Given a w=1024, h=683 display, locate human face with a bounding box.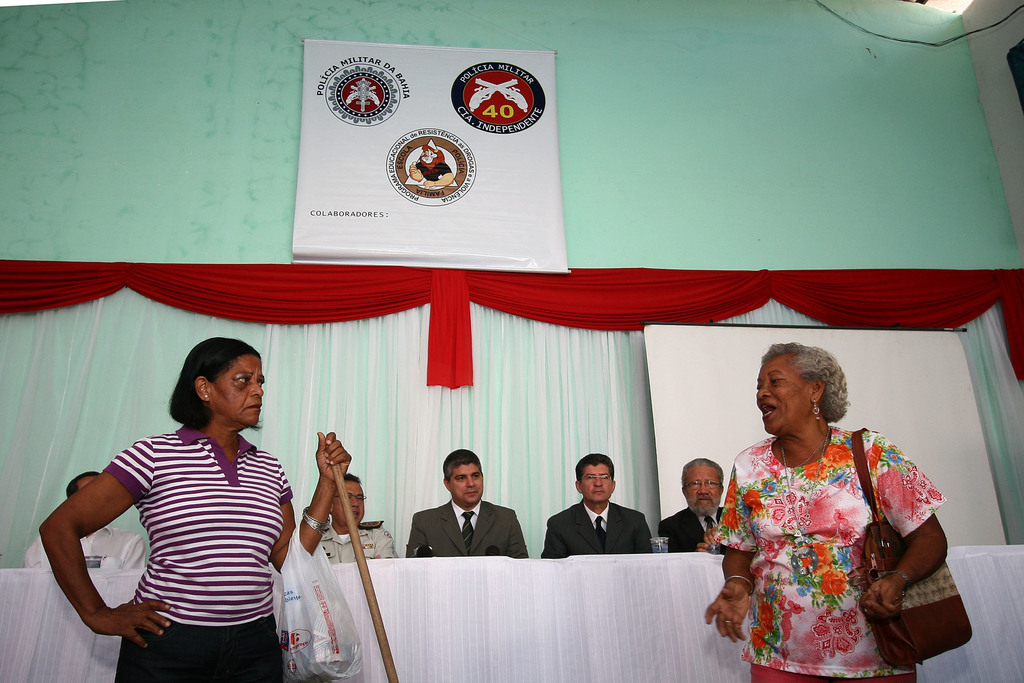
Located: <region>449, 462, 483, 506</region>.
